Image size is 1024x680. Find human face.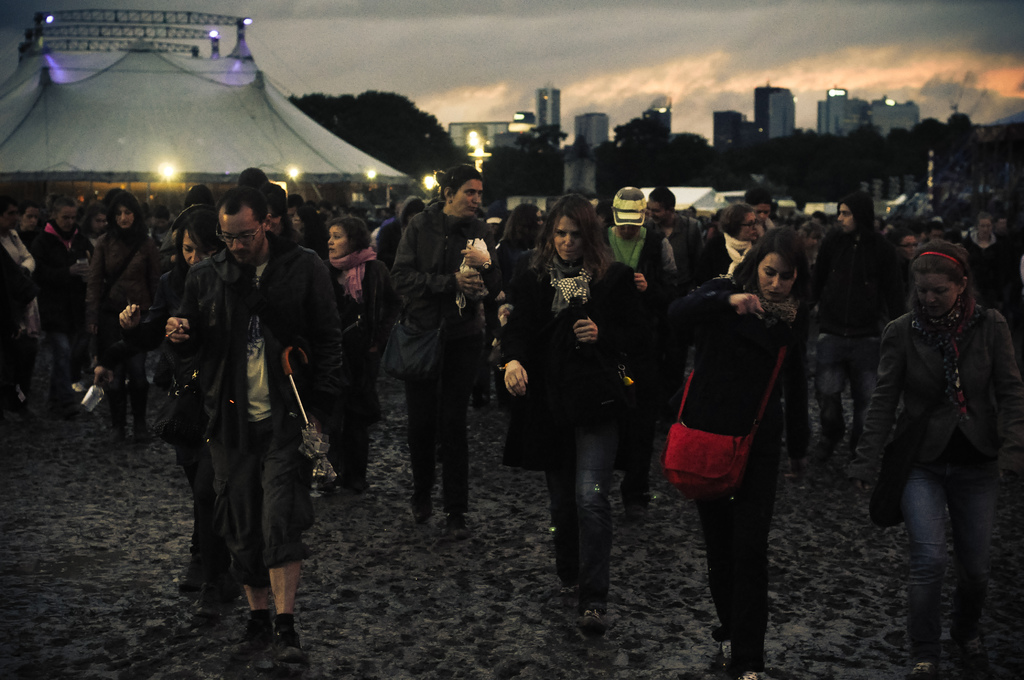
(836,202,859,231).
